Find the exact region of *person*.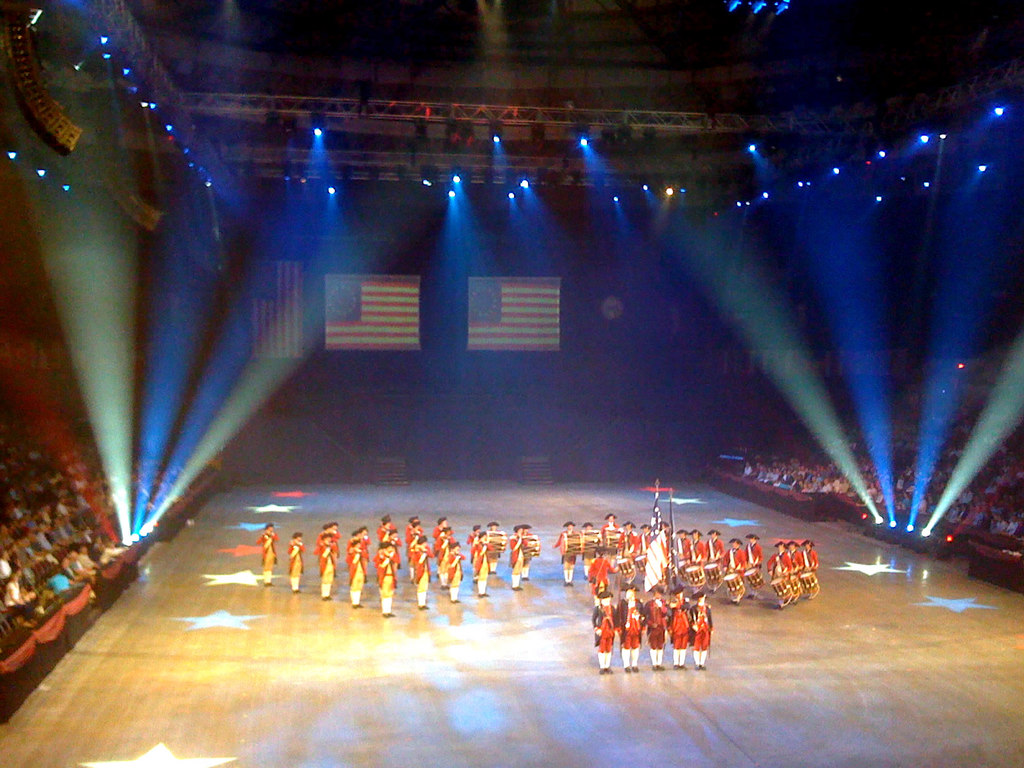
Exact region: [left=582, top=522, right=597, bottom=580].
